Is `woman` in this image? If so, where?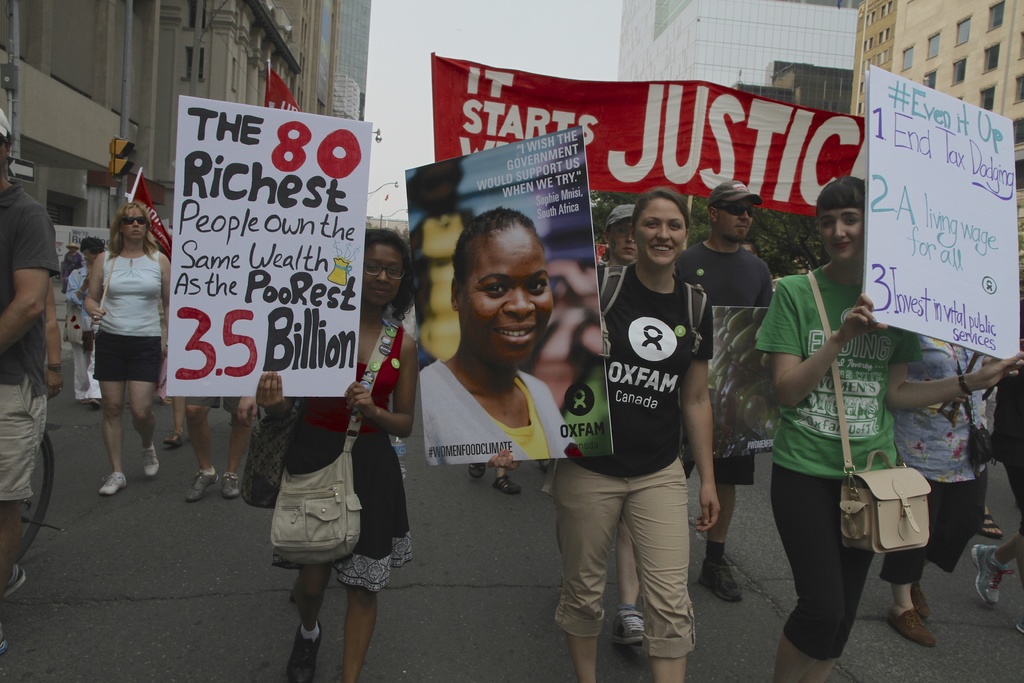
Yes, at {"x1": 554, "y1": 186, "x2": 723, "y2": 682}.
